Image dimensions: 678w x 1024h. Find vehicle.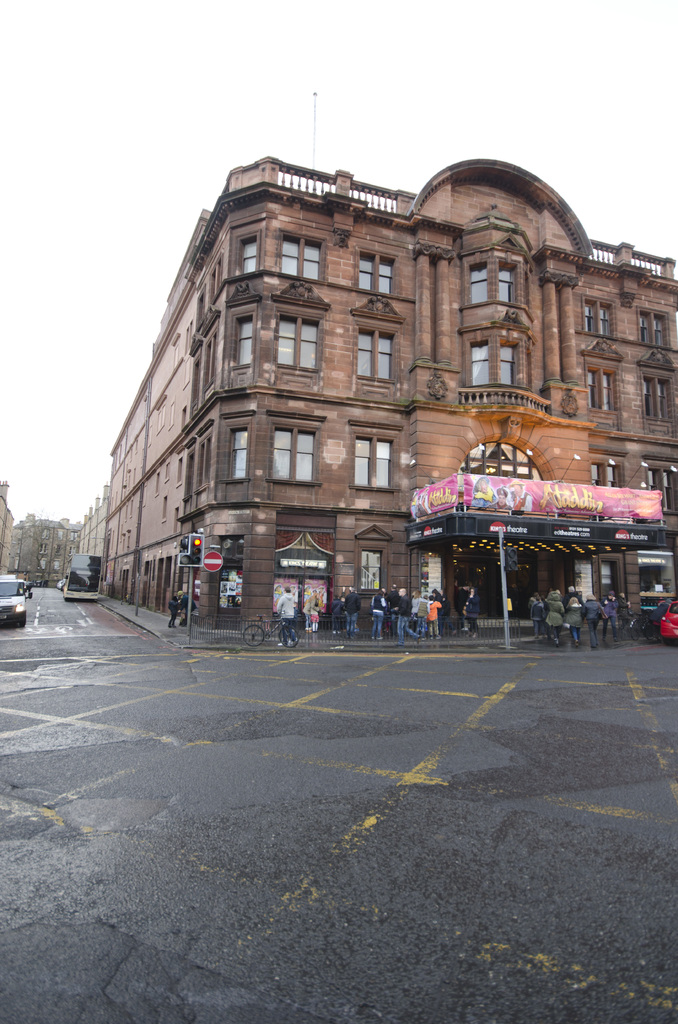
(x1=240, y1=614, x2=305, y2=652).
